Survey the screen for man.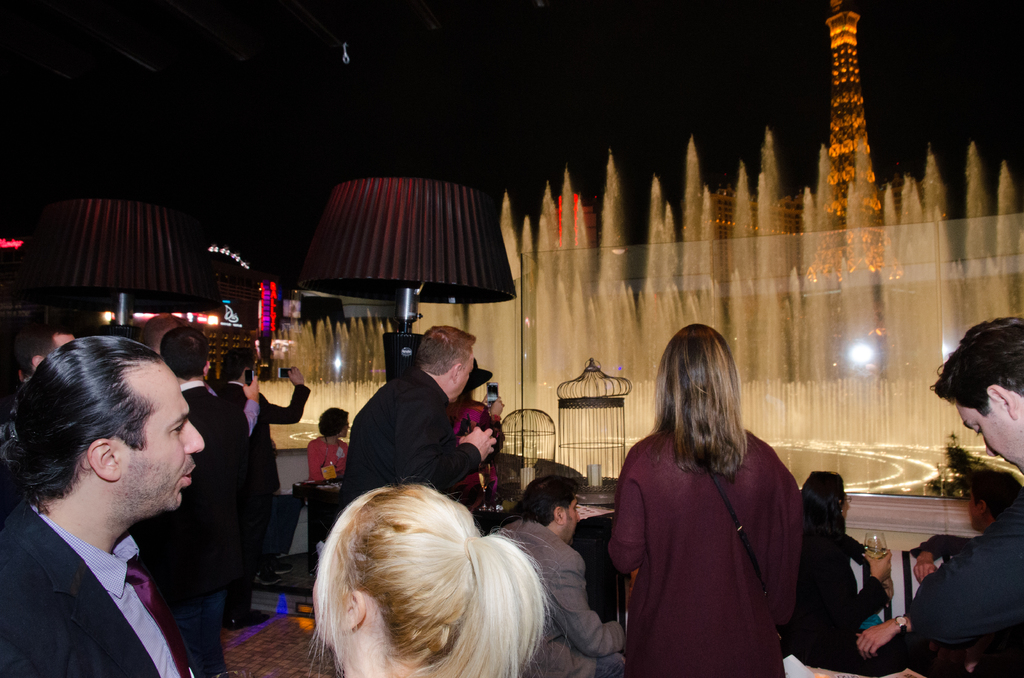
Survey found: 0, 325, 209, 677.
